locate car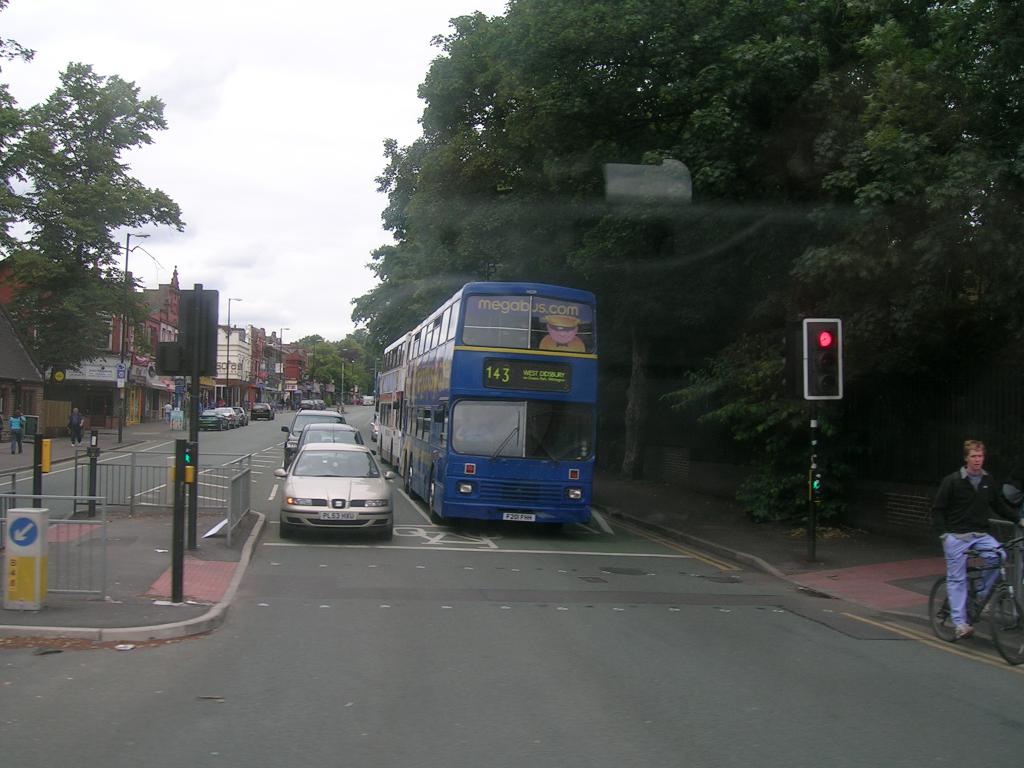
{"left": 280, "top": 404, "right": 346, "bottom": 448}
